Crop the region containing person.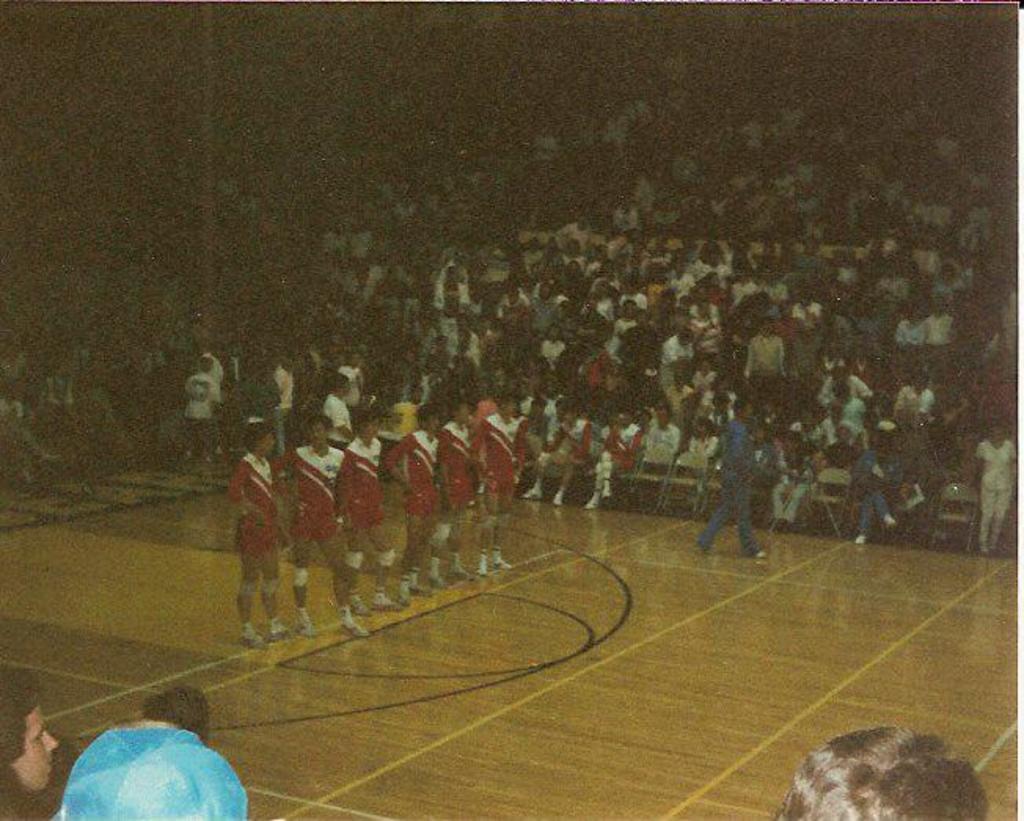
Crop region: BBox(0, 667, 57, 819).
